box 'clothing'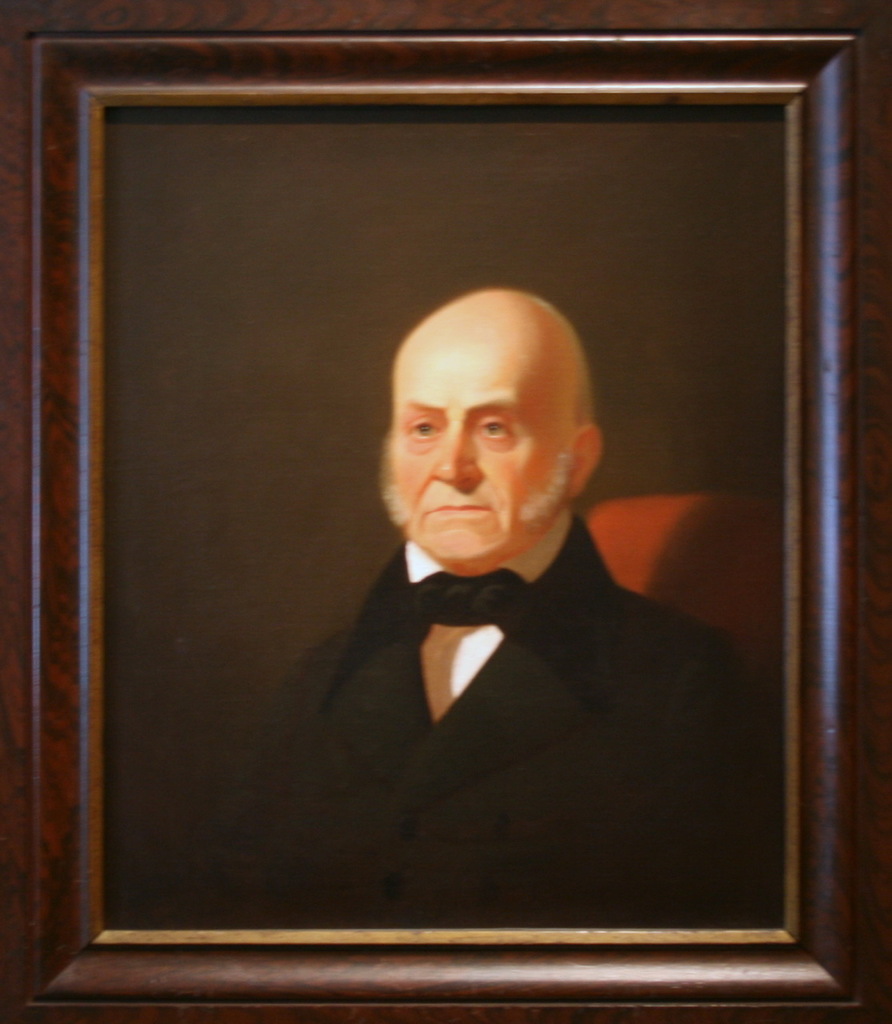
detection(220, 431, 745, 946)
